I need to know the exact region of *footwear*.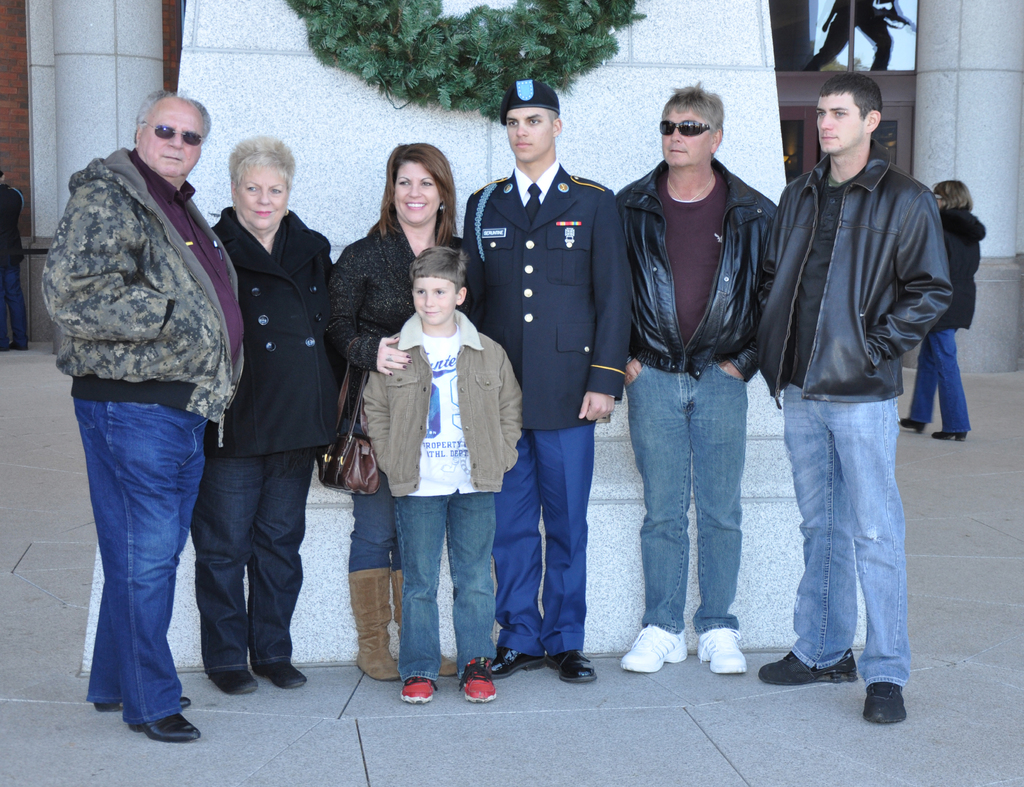
Region: detection(696, 627, 749, 679).
